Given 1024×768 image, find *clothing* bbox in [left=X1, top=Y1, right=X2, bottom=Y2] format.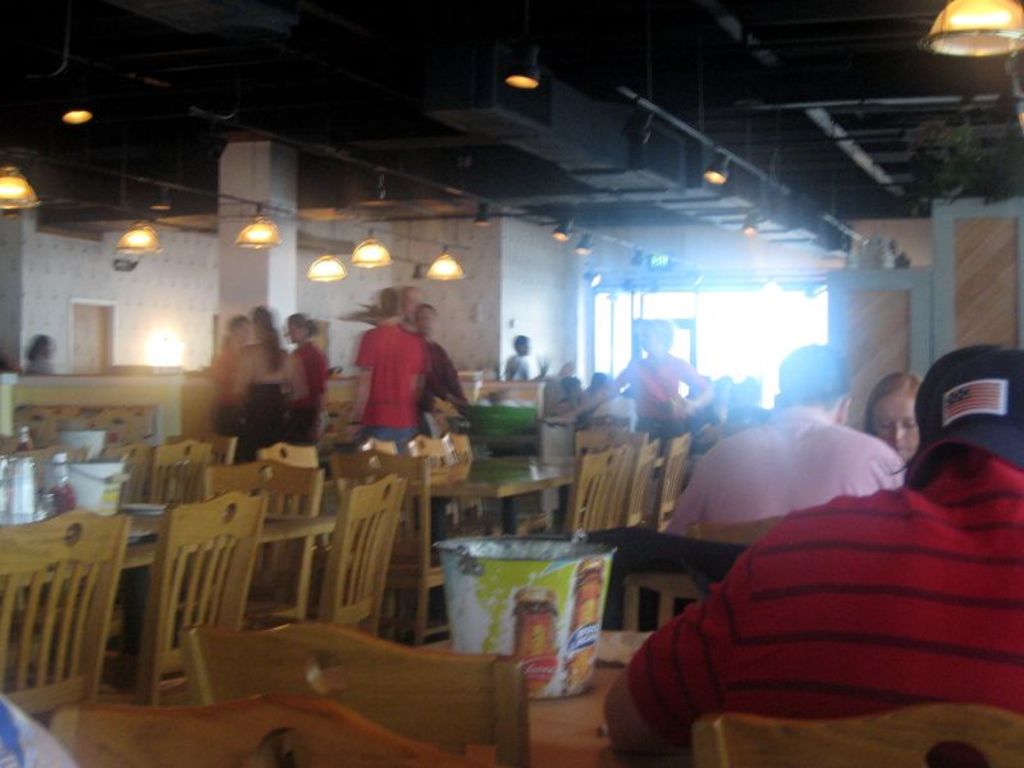
[left=611, top=349, right=705, bottom=448].
